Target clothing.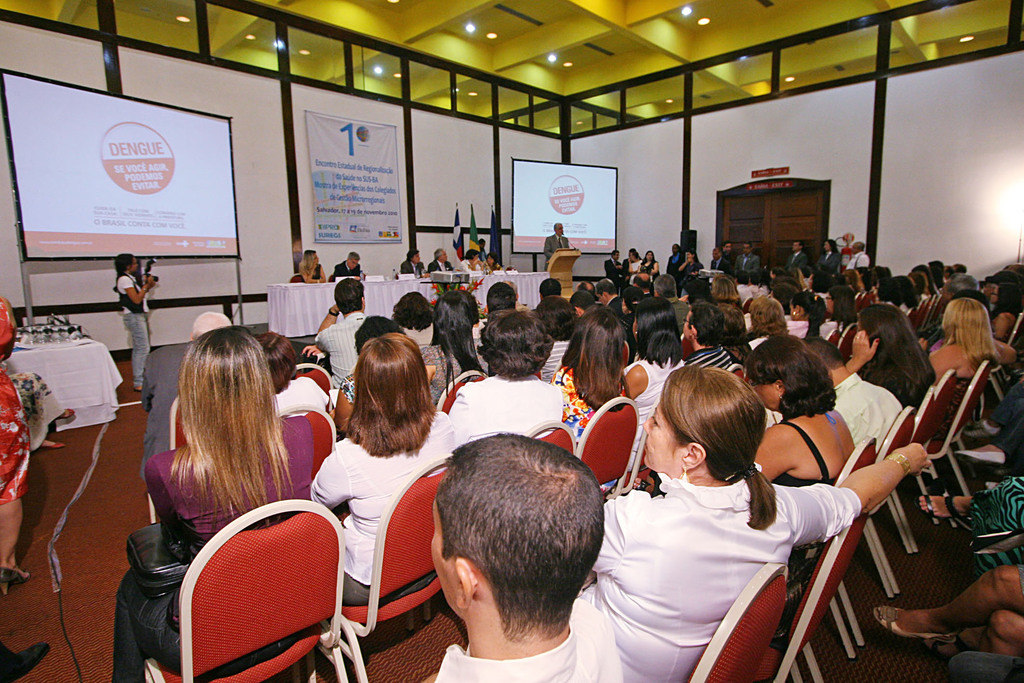
Target region: box=[424, 336, 490, 406].
